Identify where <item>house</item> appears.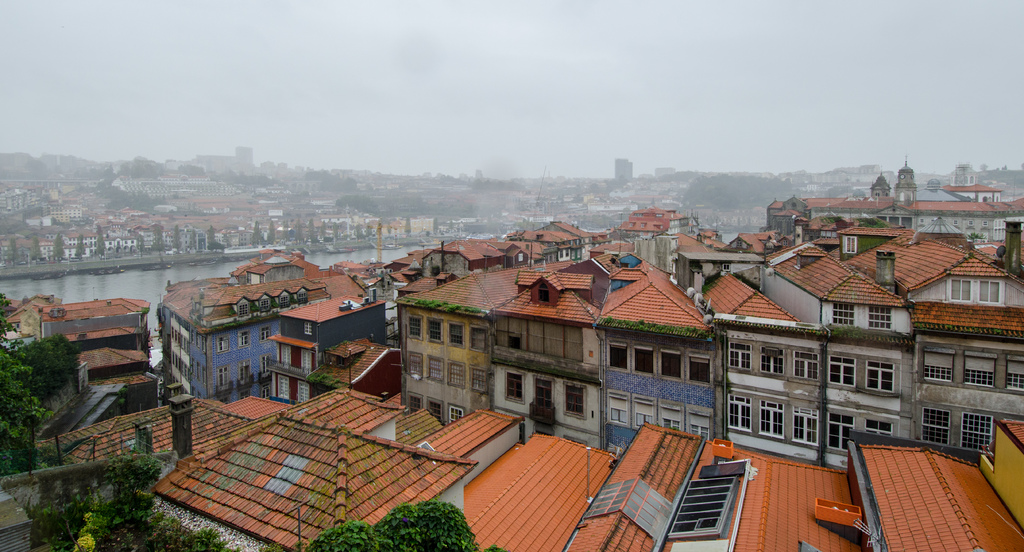
Appears at pyautogui.locateOnScreen(855, 217, 1020, 455).
